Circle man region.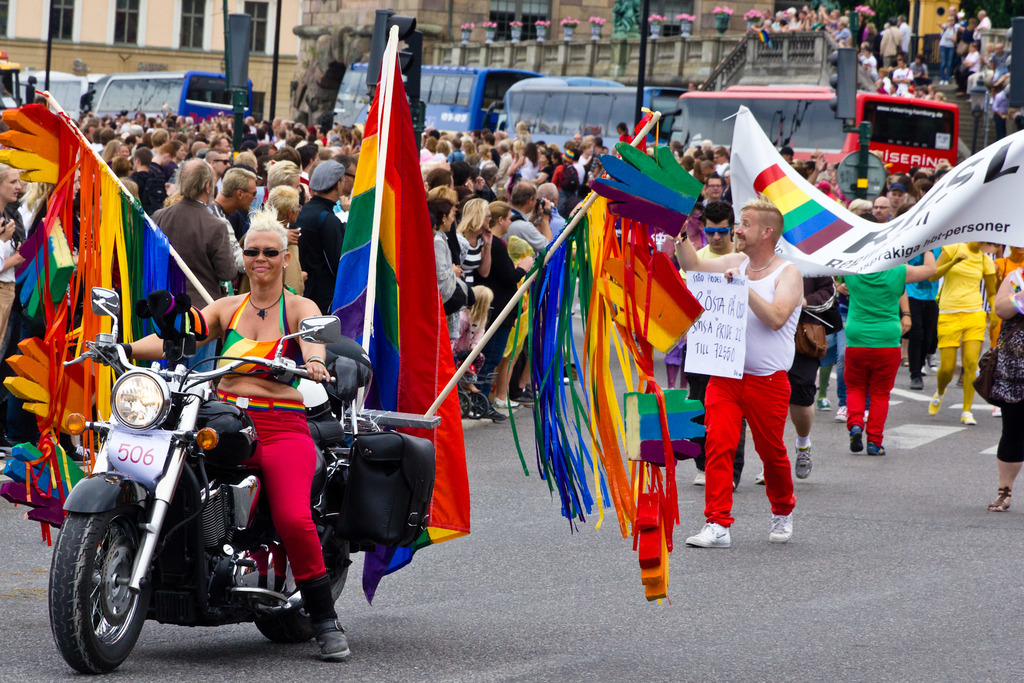
Region: pyautogui.locateOnScreen(208, 161, 268, 247).
